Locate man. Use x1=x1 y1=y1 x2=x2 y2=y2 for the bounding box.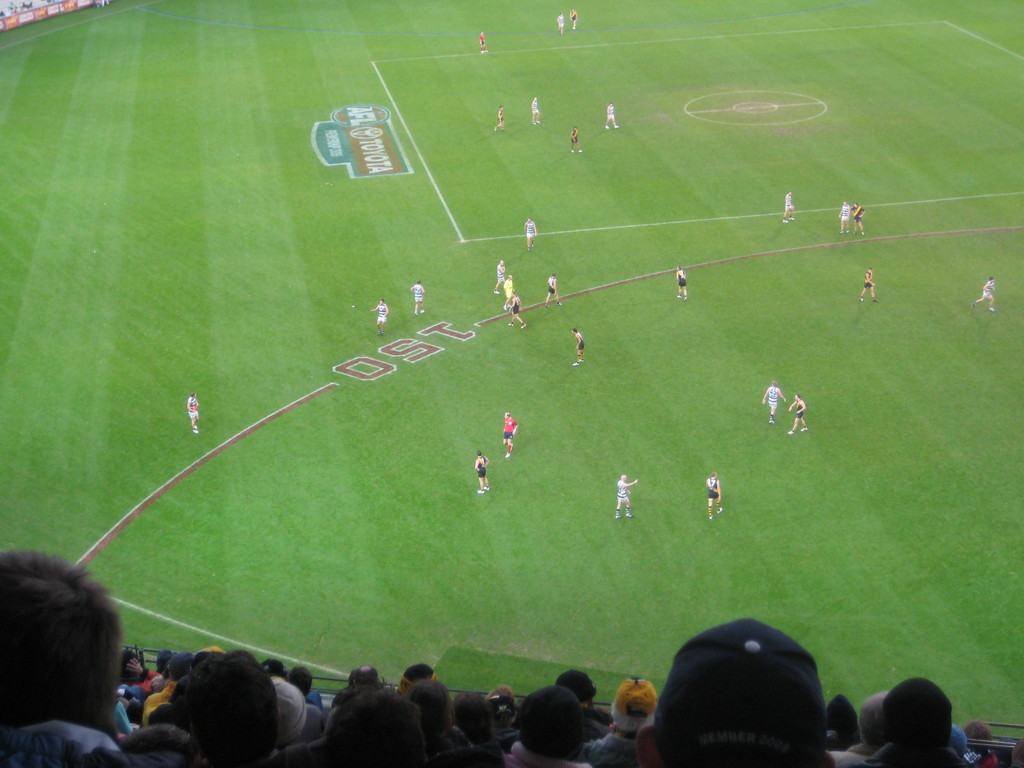
x1=396 y1=664 x2=438 y2=695.
